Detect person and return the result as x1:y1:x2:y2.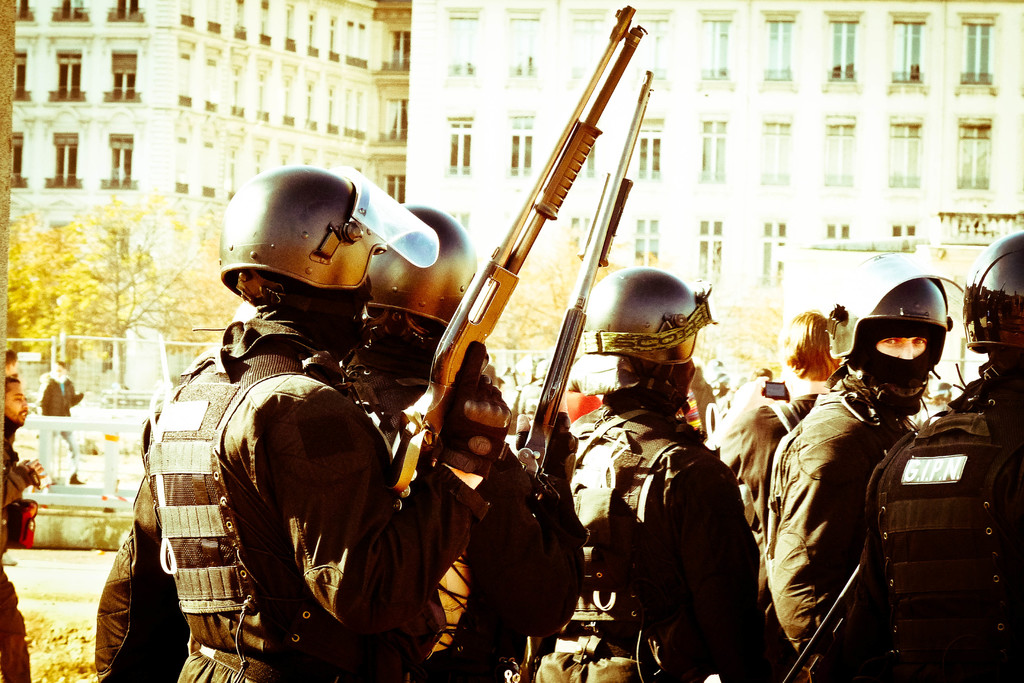
765:255:961:682.
